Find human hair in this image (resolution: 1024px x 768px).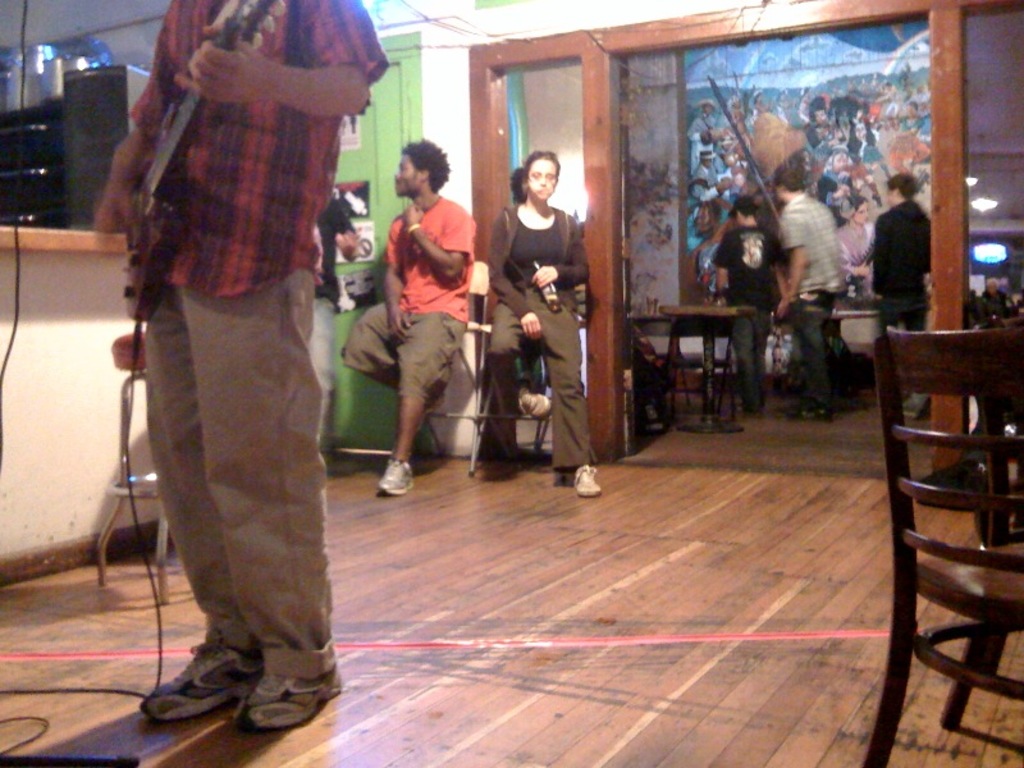
select_region(517, 150, 561, 189).
